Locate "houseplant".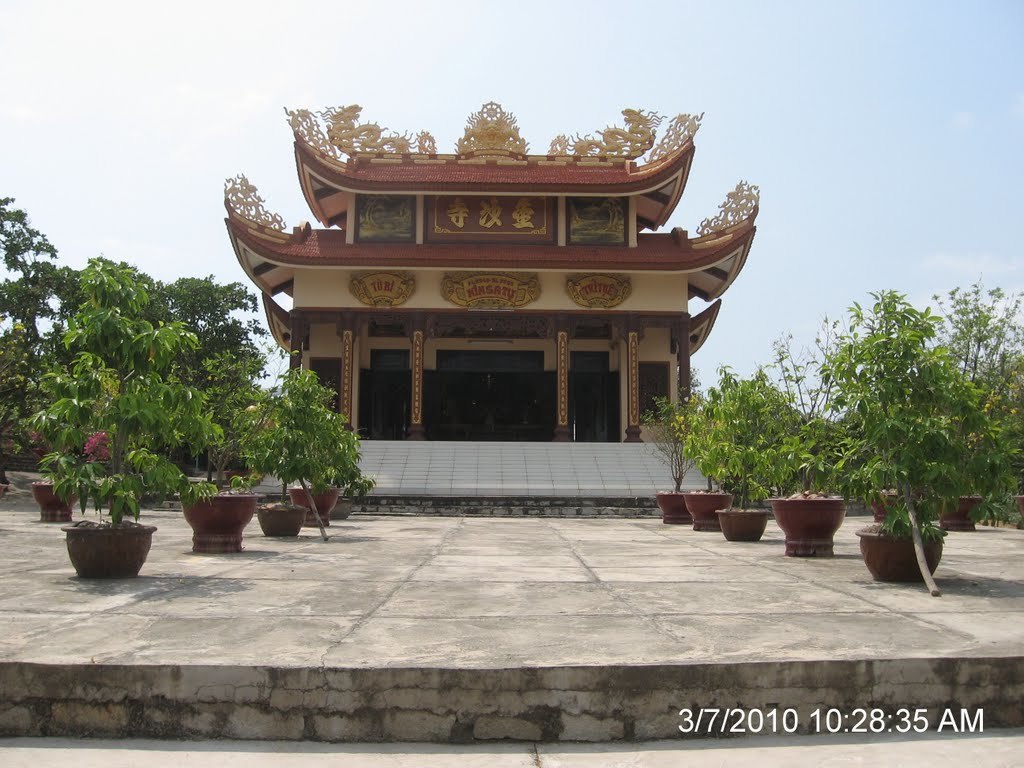
Bounding box: left=64, top=248, right=222, bottom=586.
